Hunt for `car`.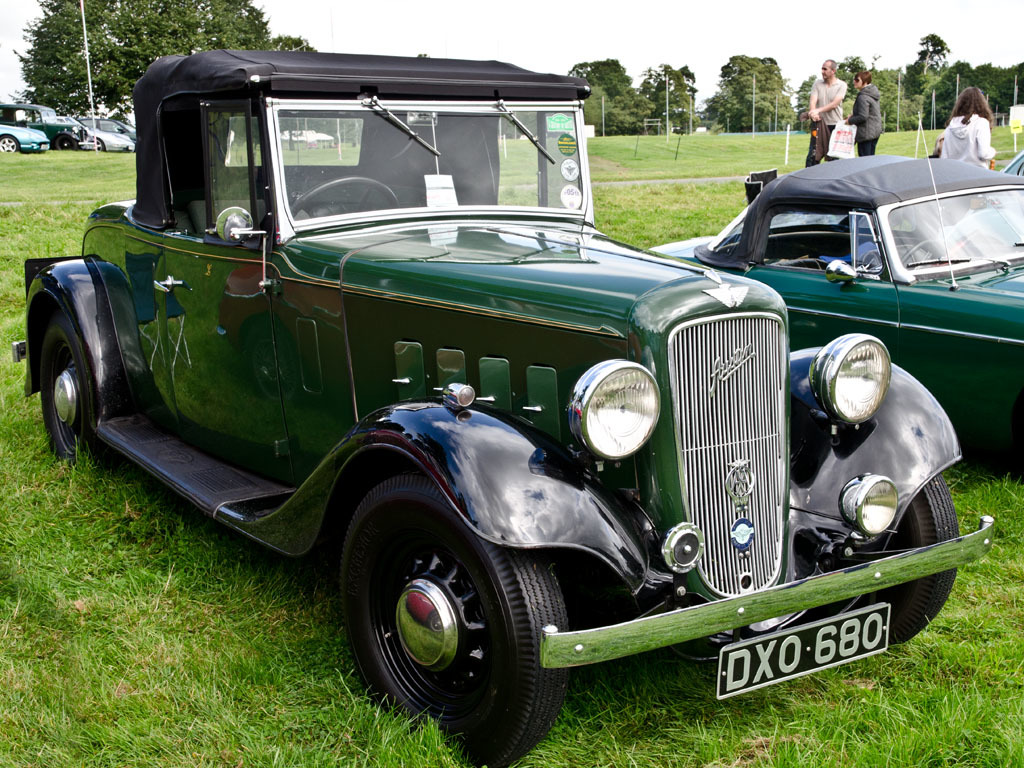
Hunted down at box=[114, 124, 136, 132].
